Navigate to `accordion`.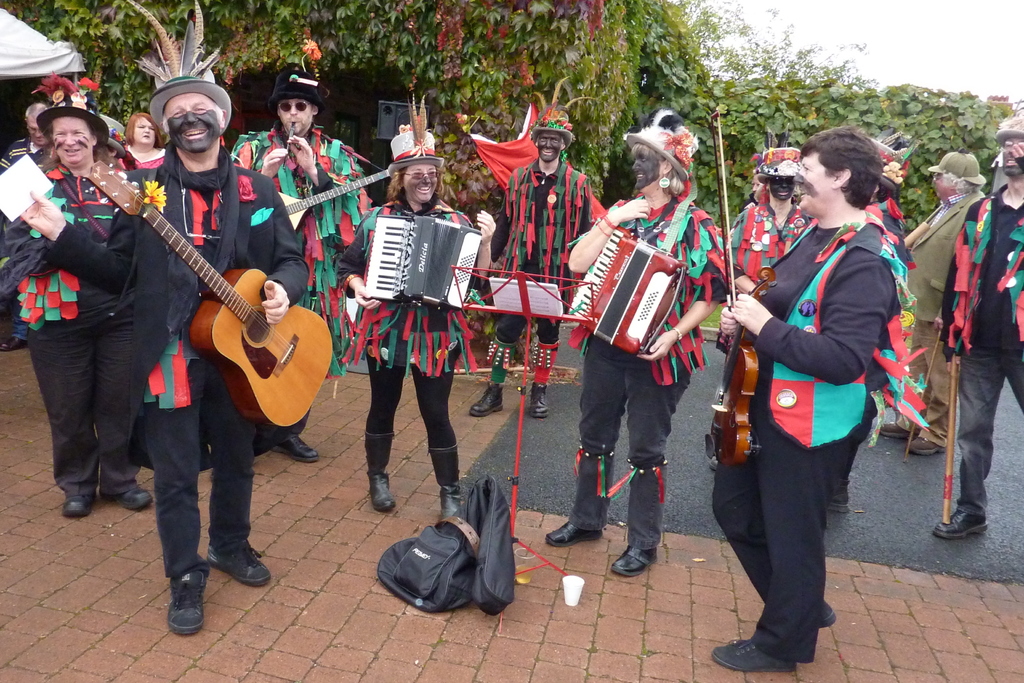
Navigation target: bbox(566, 230, 684, 353).
